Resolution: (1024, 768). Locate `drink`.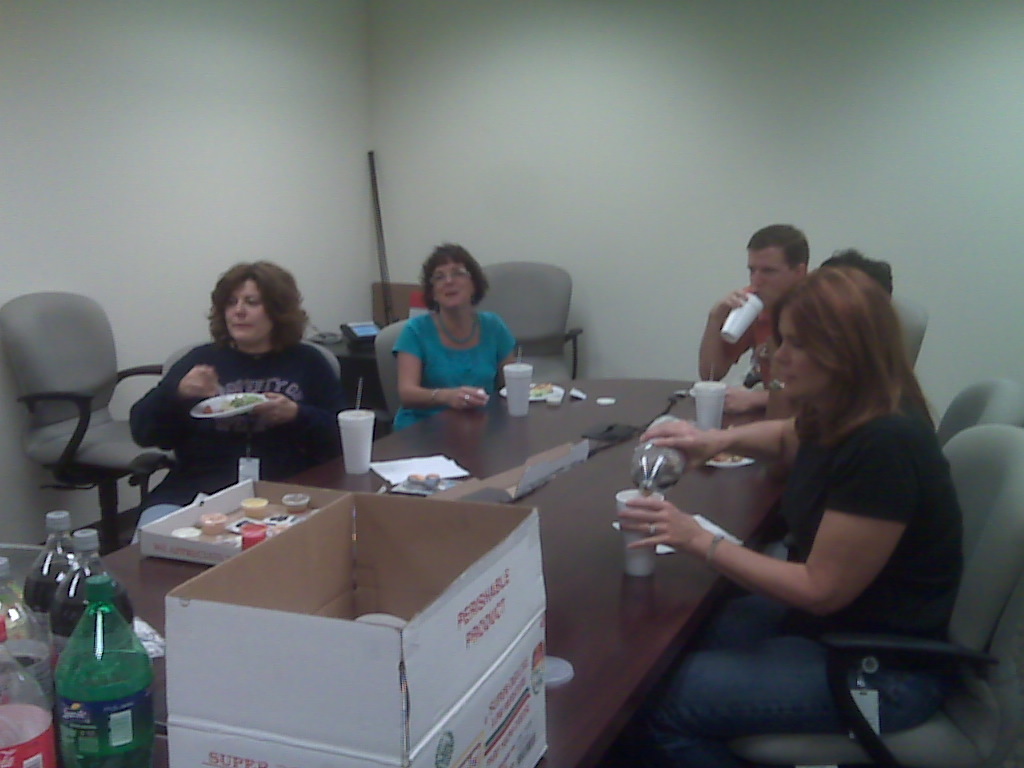
<box>0,652,48,706</box>.
